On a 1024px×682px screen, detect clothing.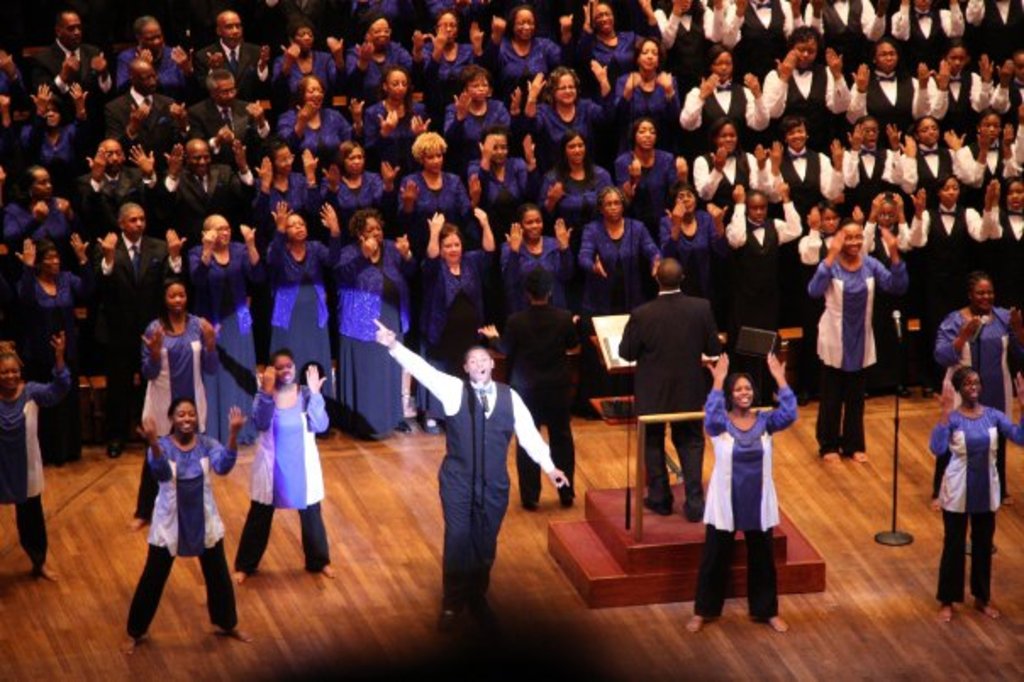
[258, 224, 336, 433].
